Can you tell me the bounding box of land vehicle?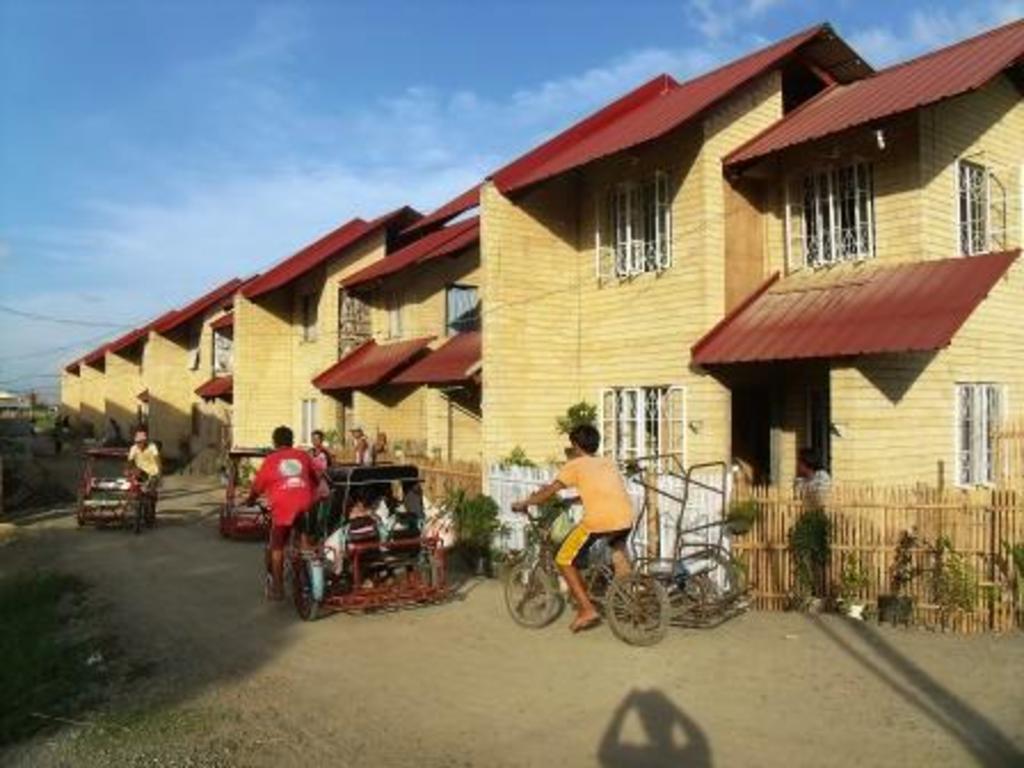
[x1=240, y1=462, x2=448, y2=629].
